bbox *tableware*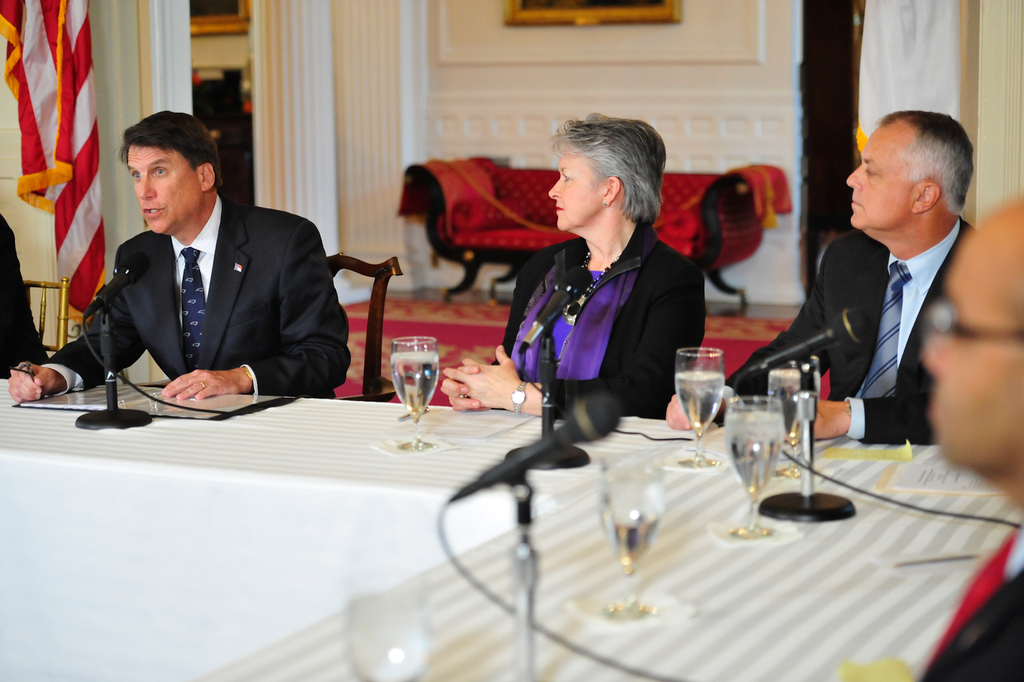
340 567 433 681
